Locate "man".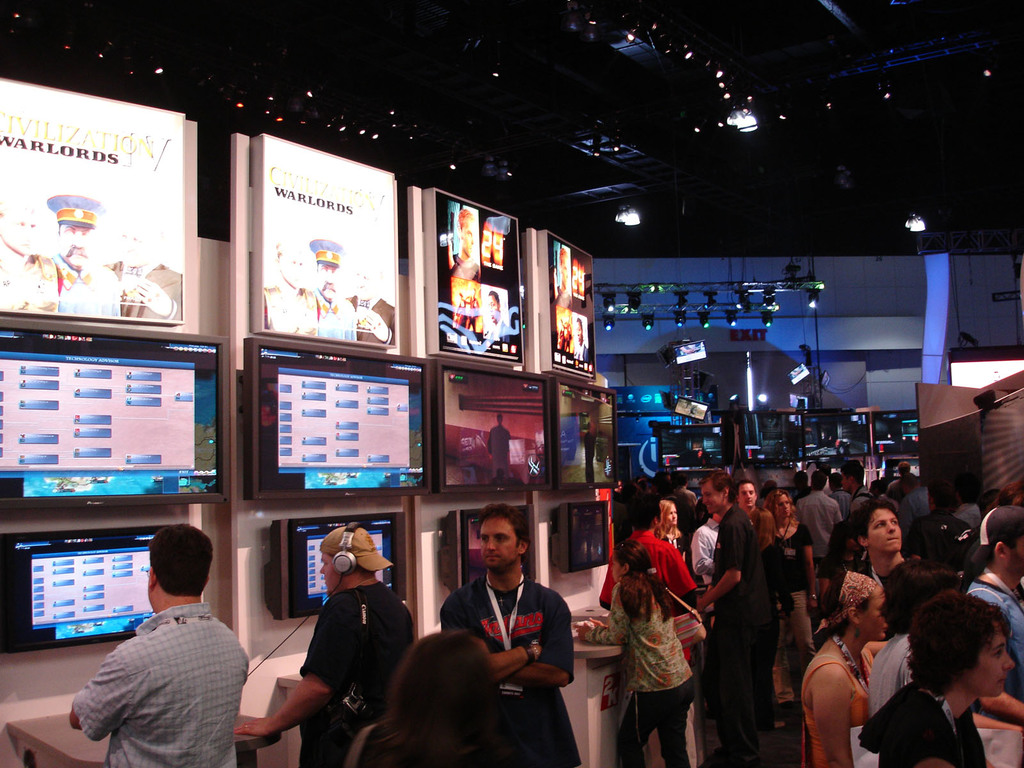
Bounding box: (558, 246, 574, 307).
